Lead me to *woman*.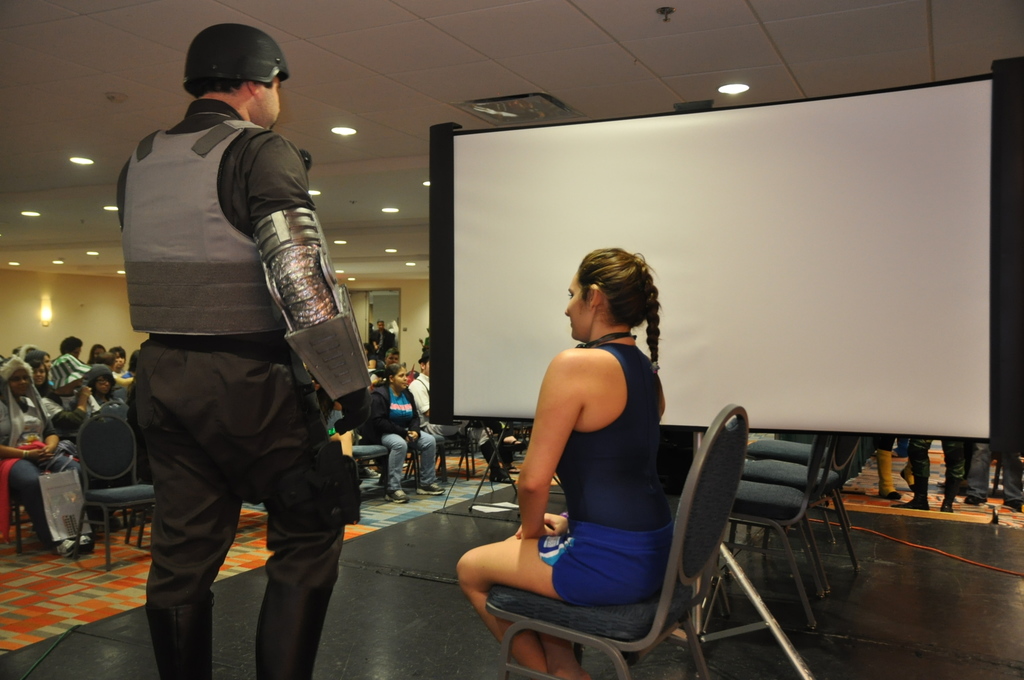
Lead to bbox(0, 357, 86, 565).
